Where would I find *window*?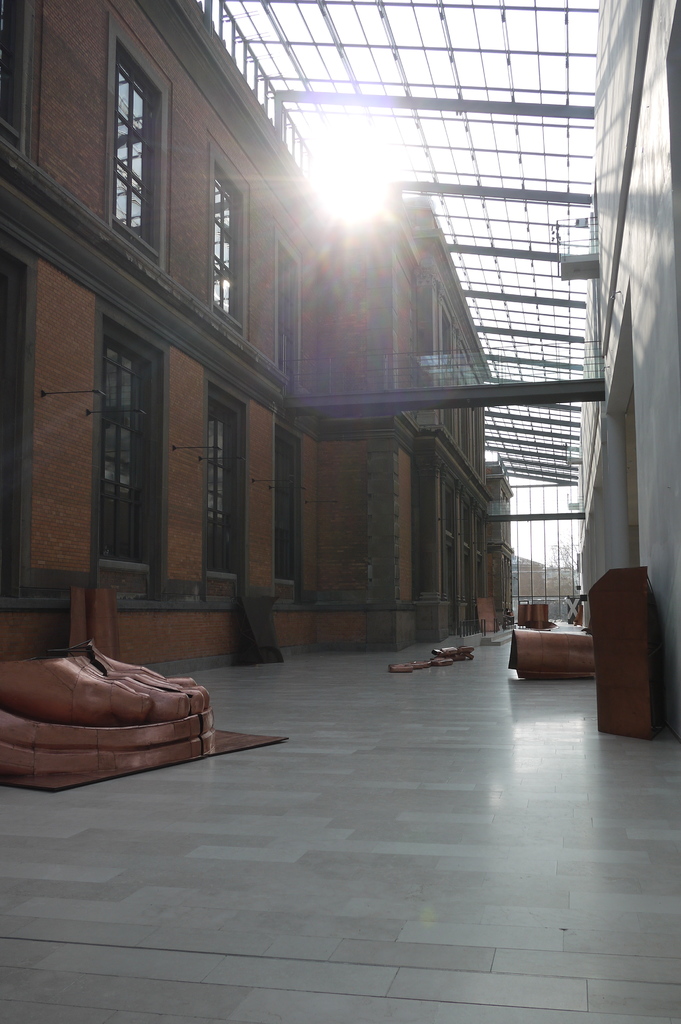
At {"x1": 207, "y1": 137, "x2": 252, "y2": 335}.
